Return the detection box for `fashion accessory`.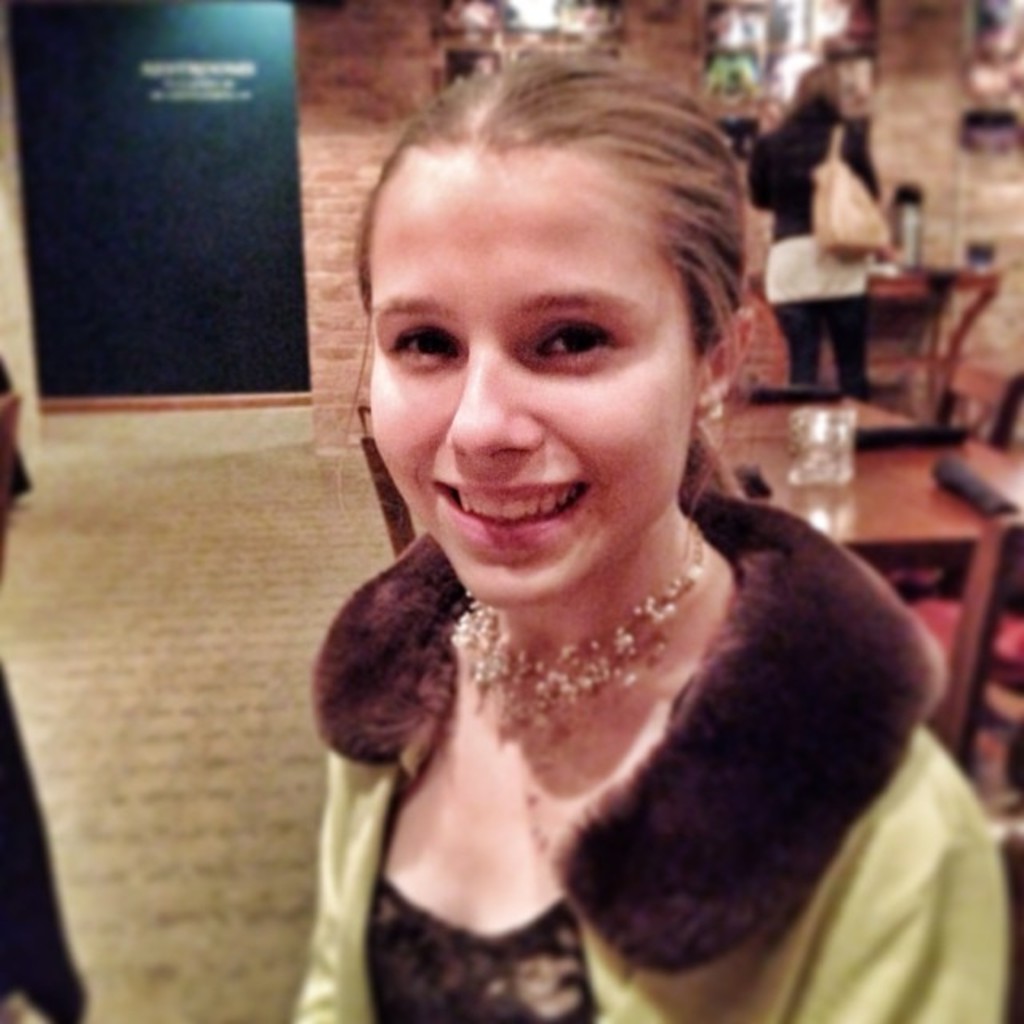
Rect(810, 120, 888, 262).
